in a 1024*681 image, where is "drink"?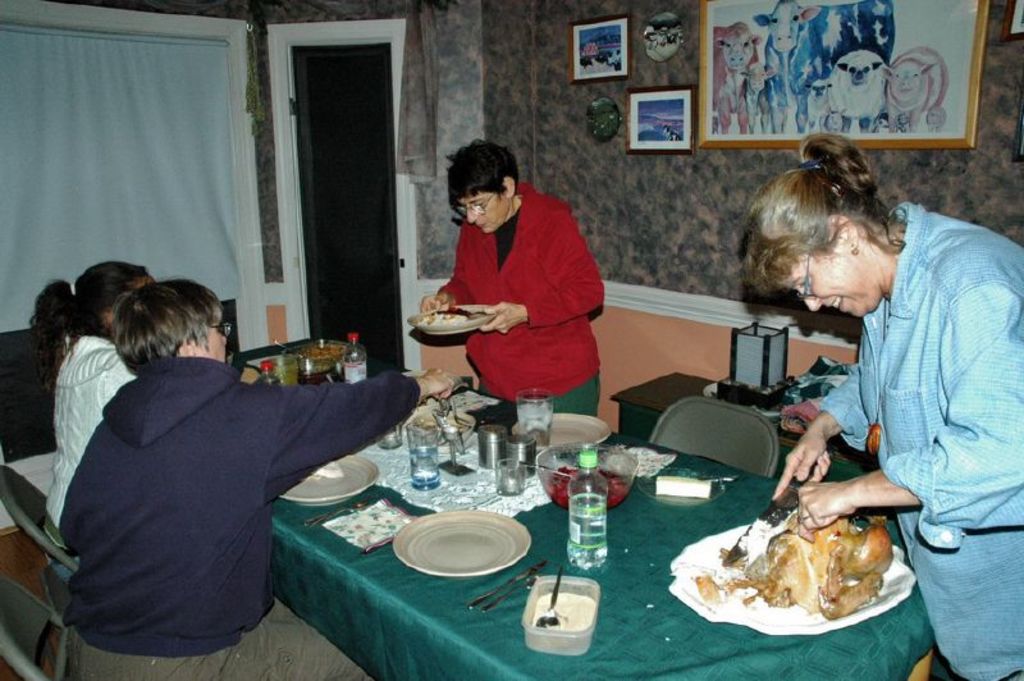
select_region(570, 485, 617, 566).
